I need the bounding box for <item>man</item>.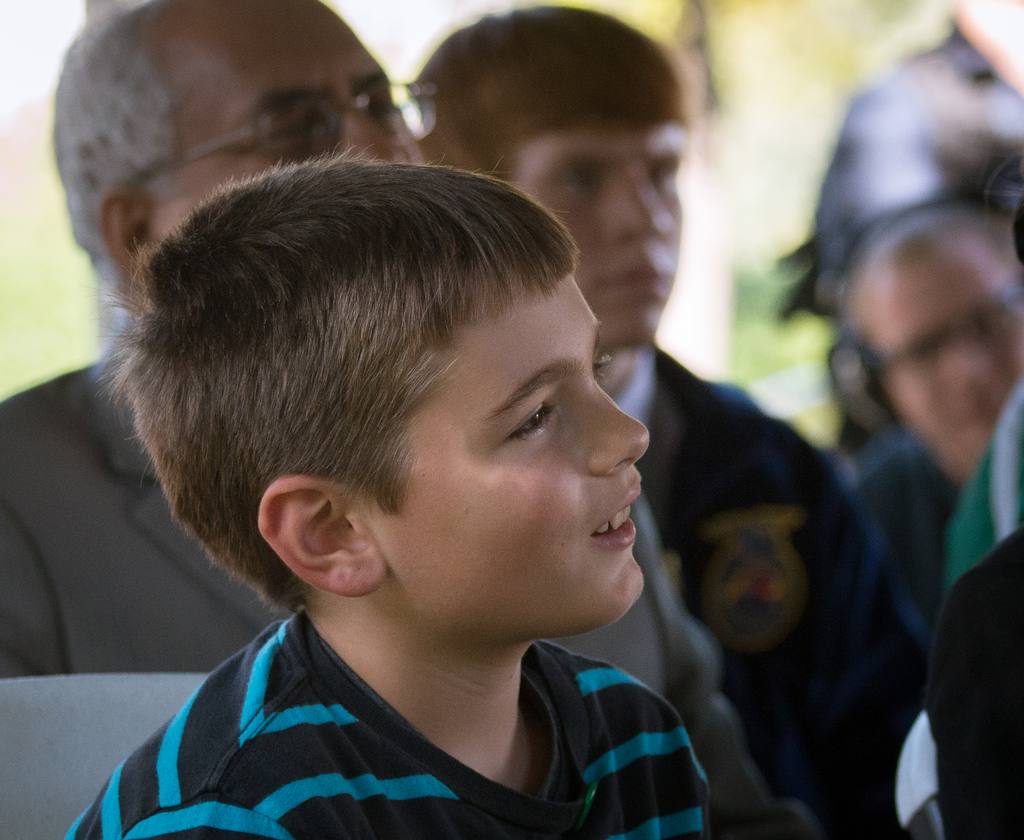
Here it is: rect(402, 0, 931, 839).
